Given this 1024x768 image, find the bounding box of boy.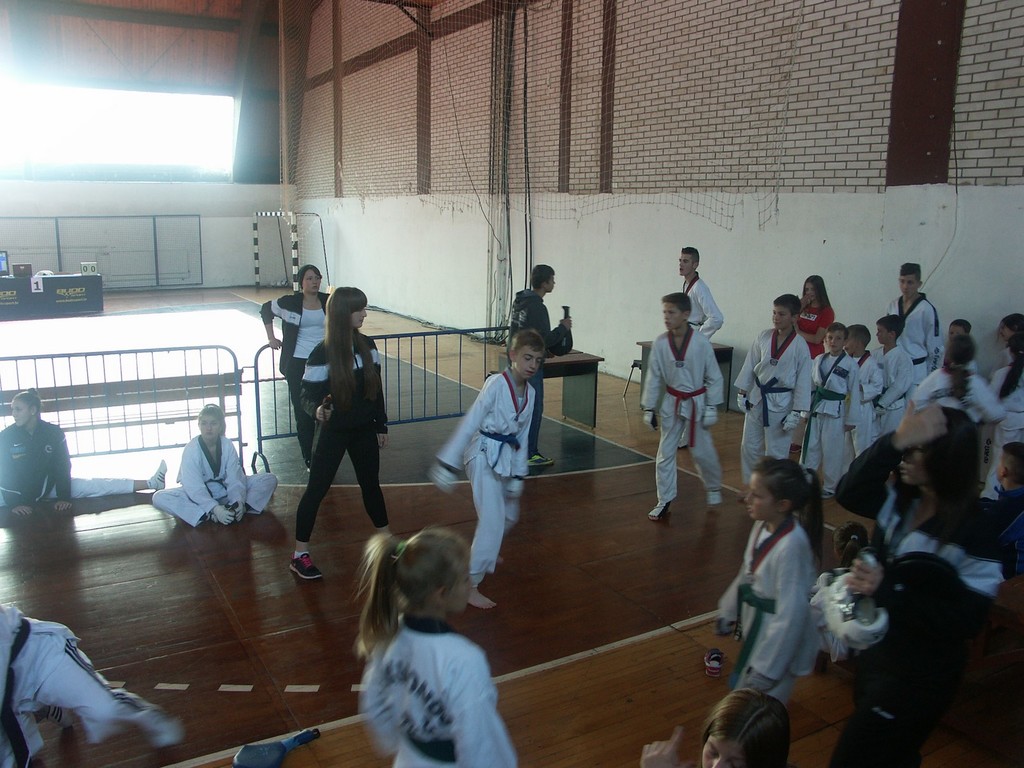
Rect(840, 317, 882, 475).
